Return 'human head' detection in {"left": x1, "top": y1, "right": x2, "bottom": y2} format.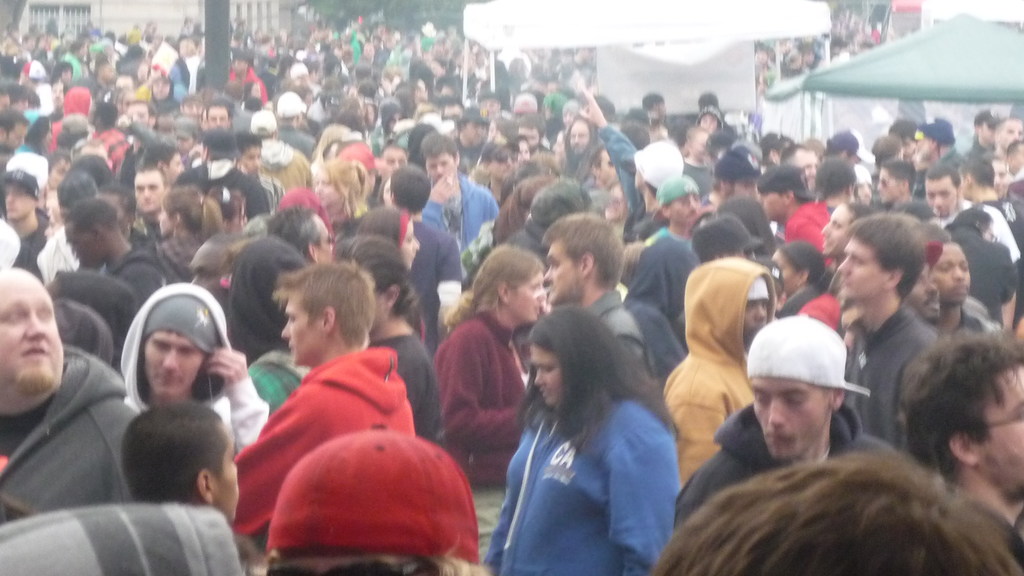
{"left": 986, "top": 154, "right": 1006, "bottom": 196}.
